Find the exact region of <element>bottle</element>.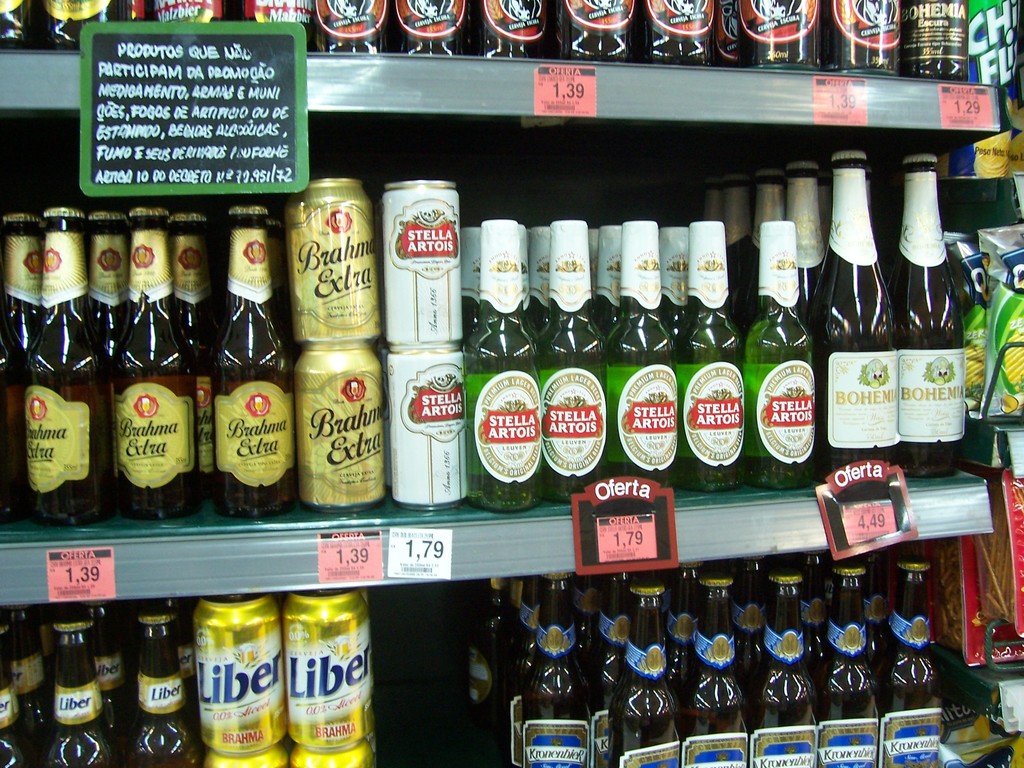
Exact region: 173,613,200,747.
